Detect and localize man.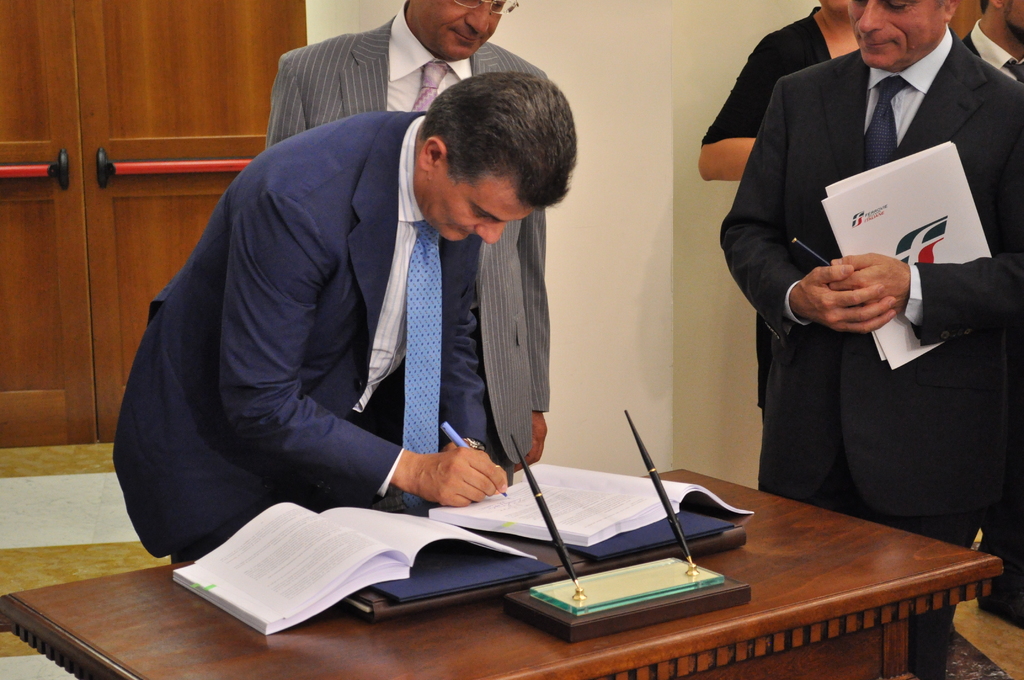
Localized at left=266, top=0, right=561, bottom=494.
